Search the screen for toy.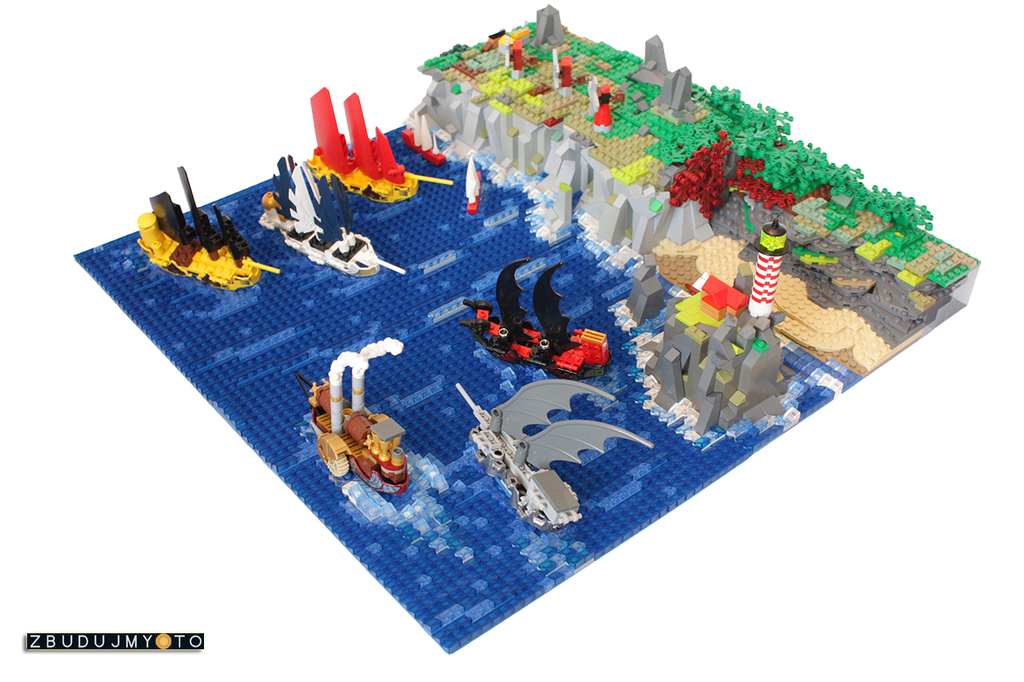
Found at (464, 158, 487, 212).
